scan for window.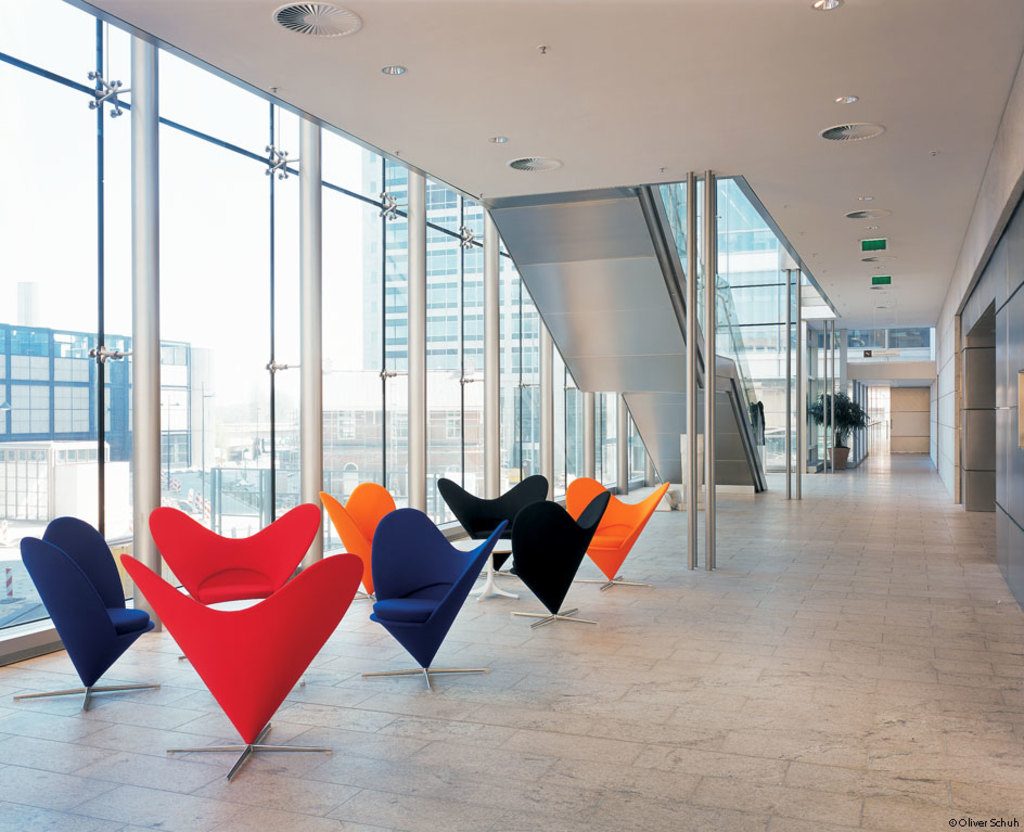
Scan result: 446:413:457:434.
